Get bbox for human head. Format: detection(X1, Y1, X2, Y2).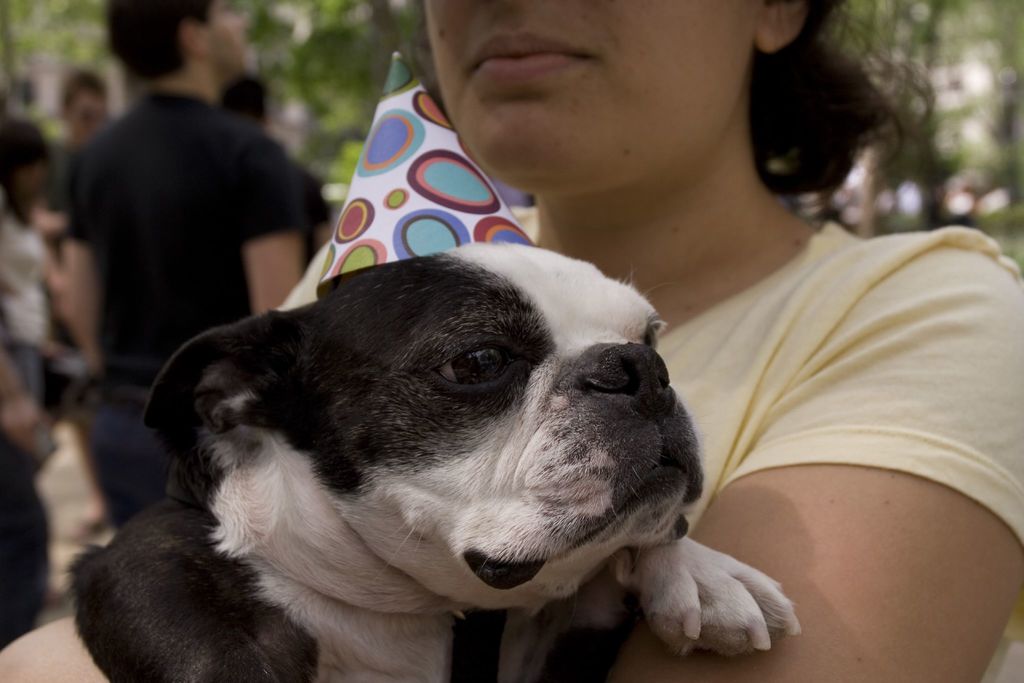
detection(387, 3, 791, 172).
